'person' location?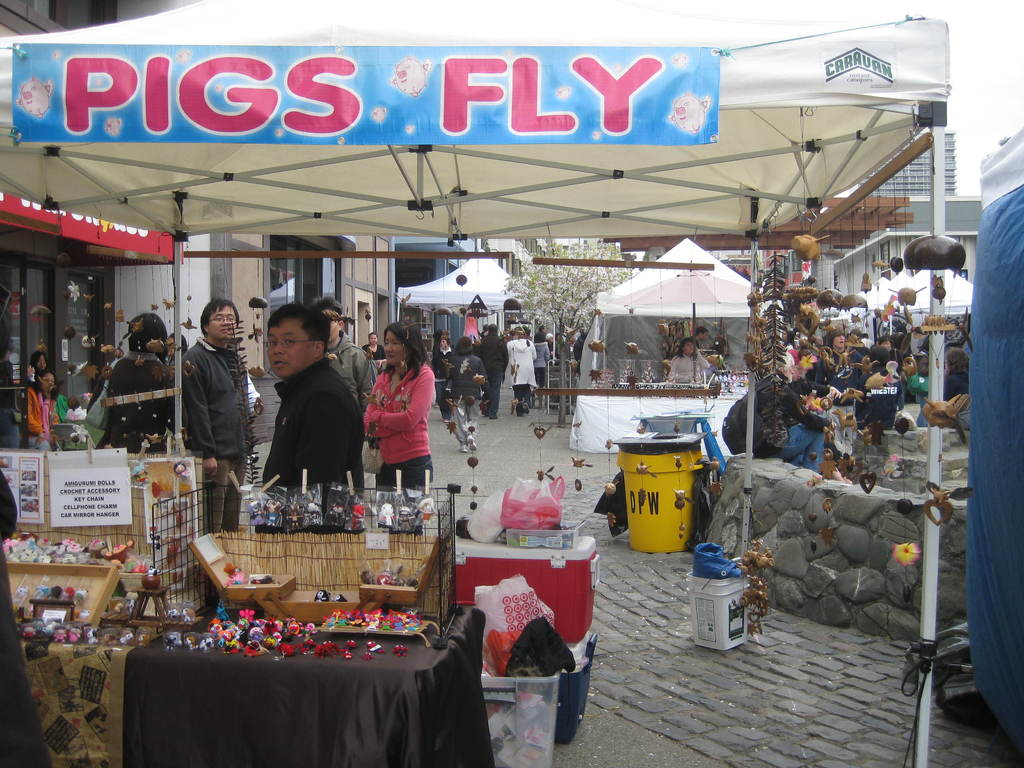
x1=840 y1=328 x2=861 y2=358
